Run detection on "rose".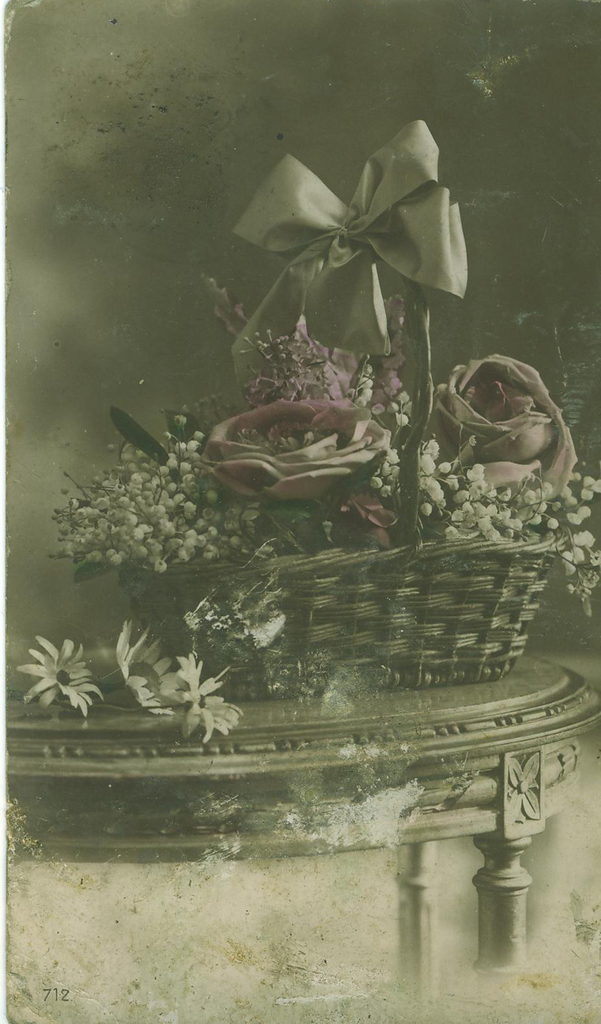
Result: (328,496,402,546).
